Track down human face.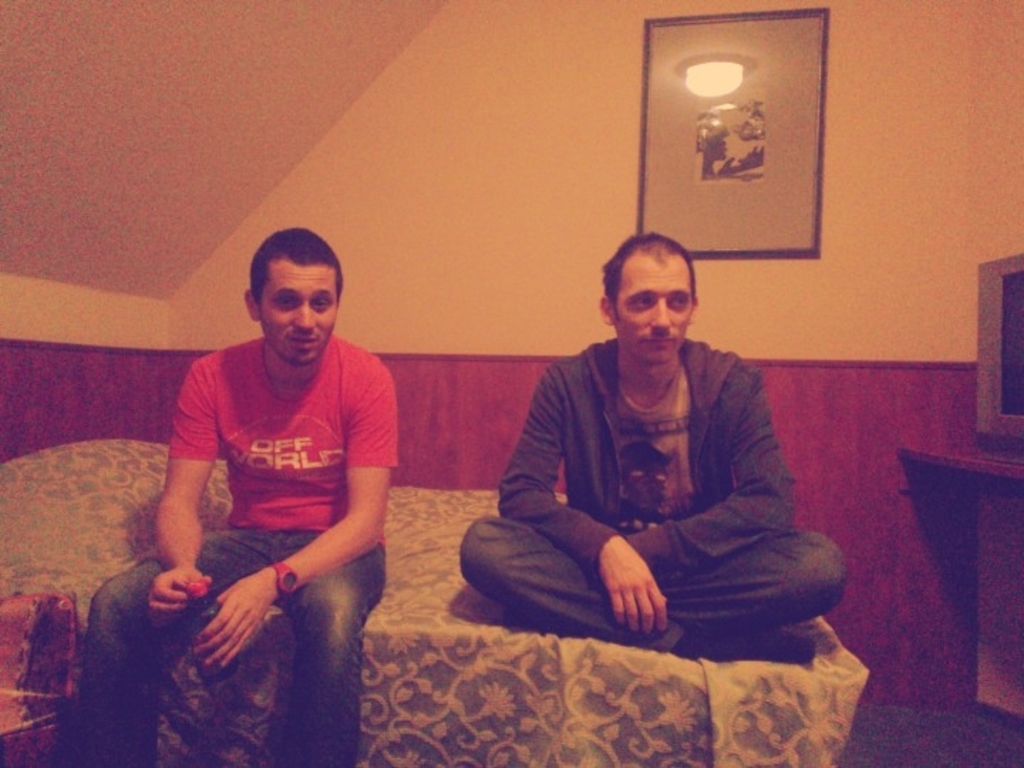
Tracked to x1=257, y1=263, x2=338, y2=364.
